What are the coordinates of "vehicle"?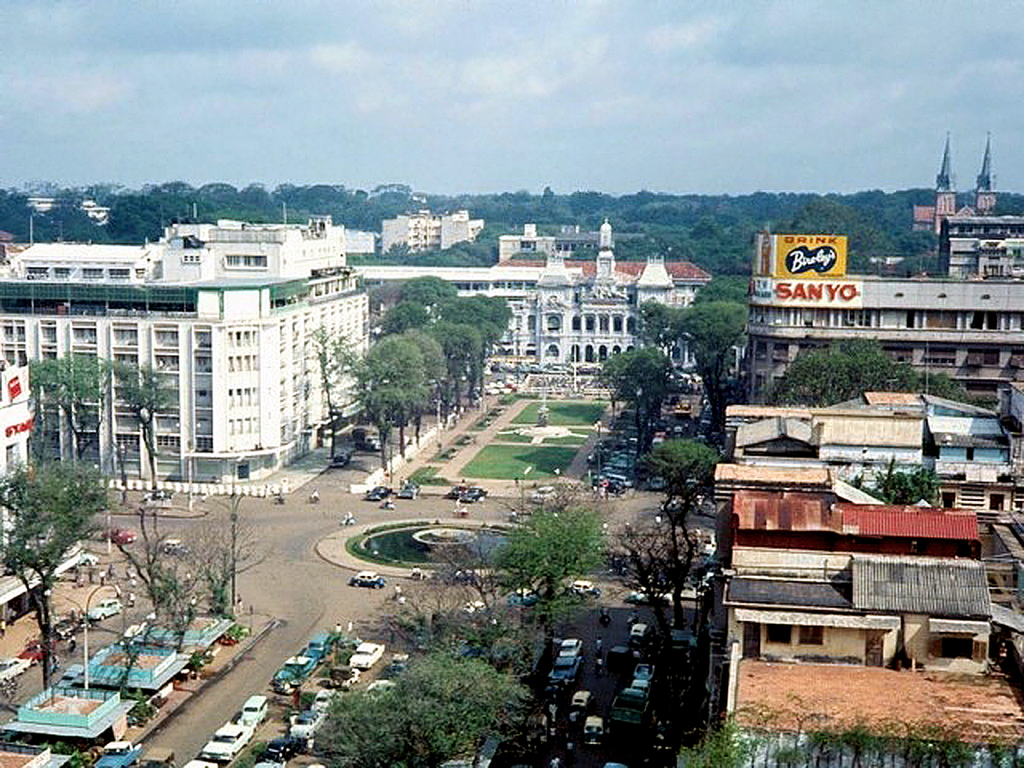
(x1=163, y1=538, x2=181, y2=556).
